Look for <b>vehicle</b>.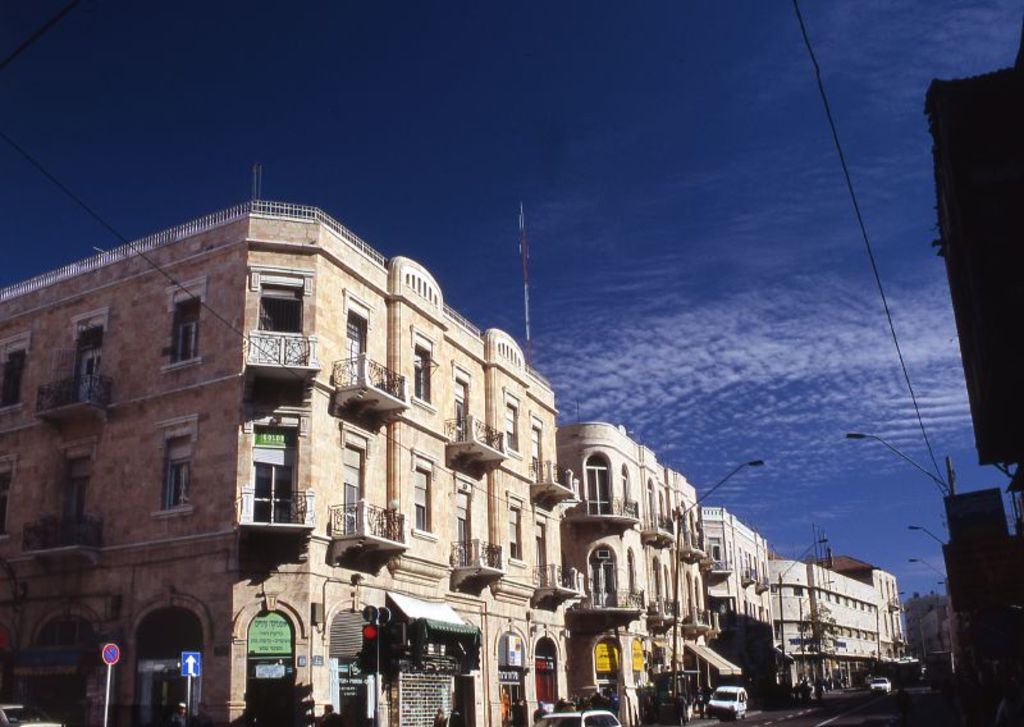
Found: Rect(867, 678, 891, 694).
